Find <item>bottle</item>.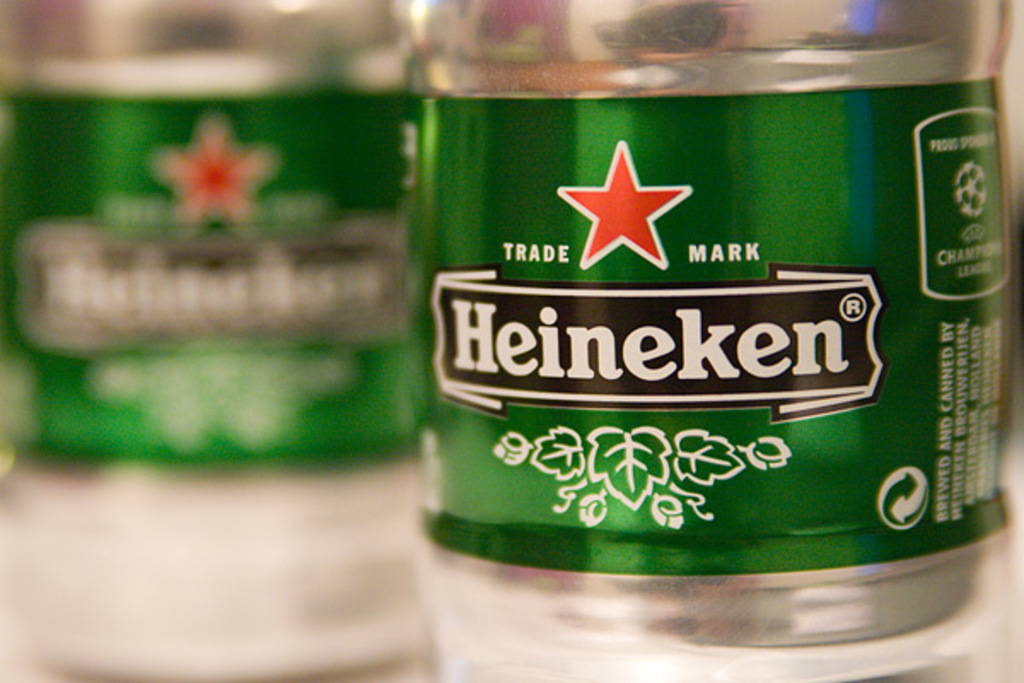
box=[399, 0, 1022, 681].
